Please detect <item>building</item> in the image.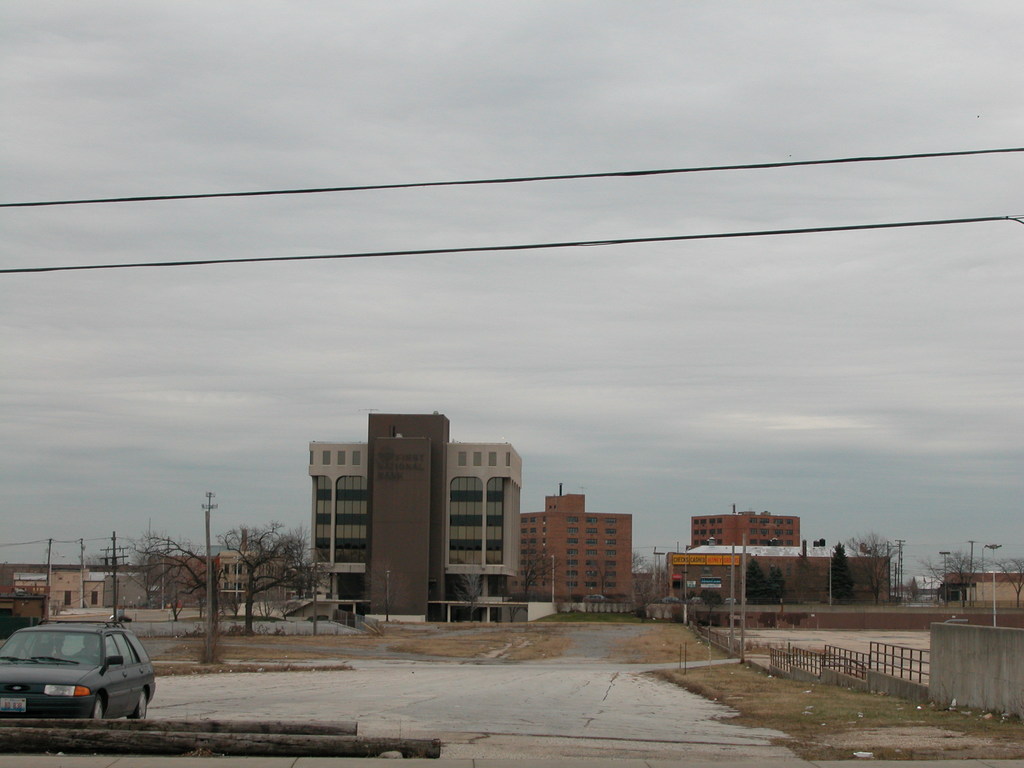
bbox(941, 570, 1023, 605).
